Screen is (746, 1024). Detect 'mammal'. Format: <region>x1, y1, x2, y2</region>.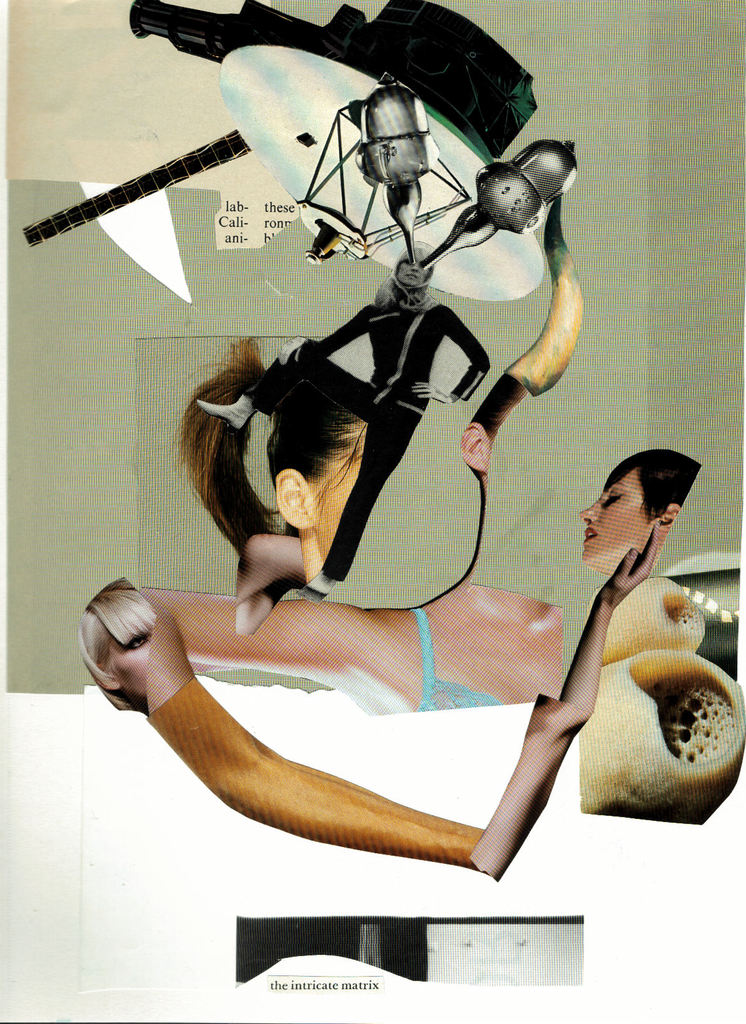
<region>177, 321, 371, 555</region>.
